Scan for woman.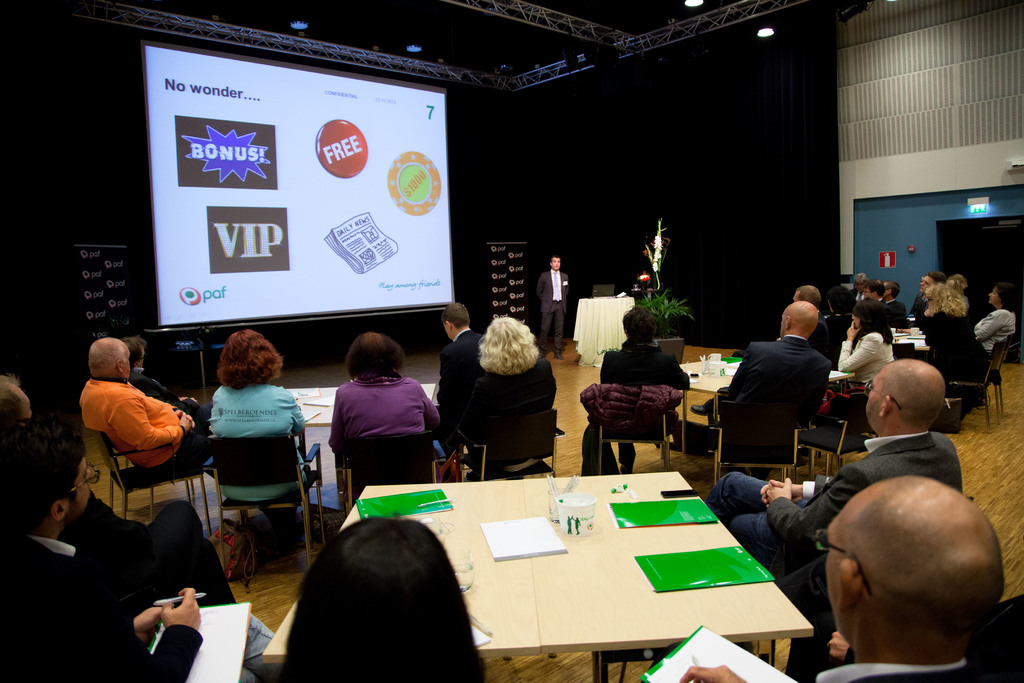
Scan result: box=[273, 511, 492, 682].
